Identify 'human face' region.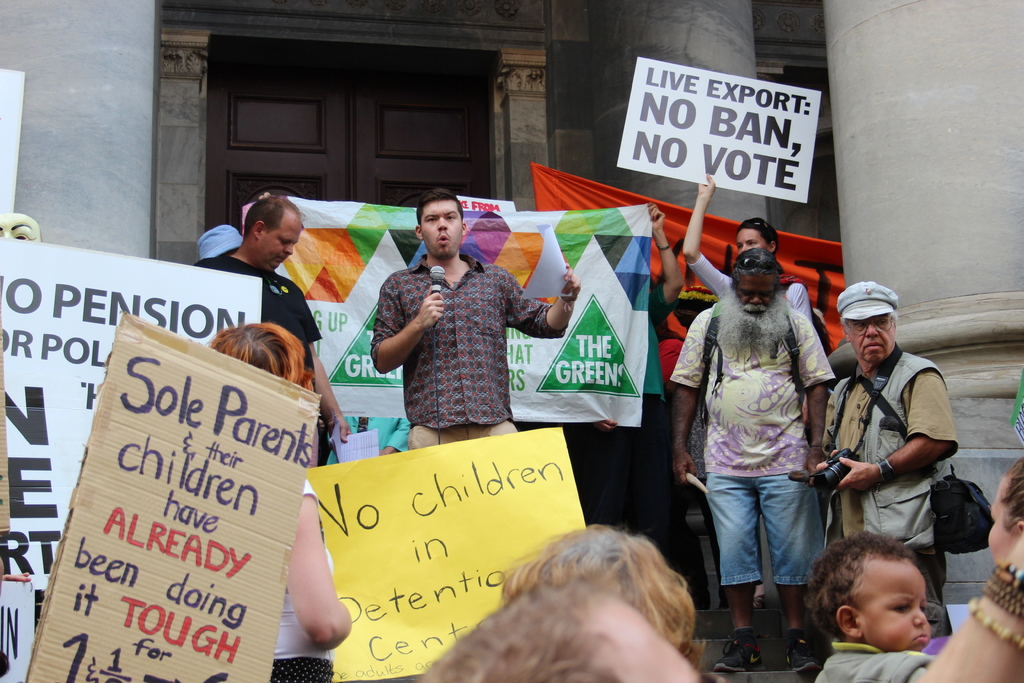
Region: [left=734, top=272, right=772, bottom=334].
